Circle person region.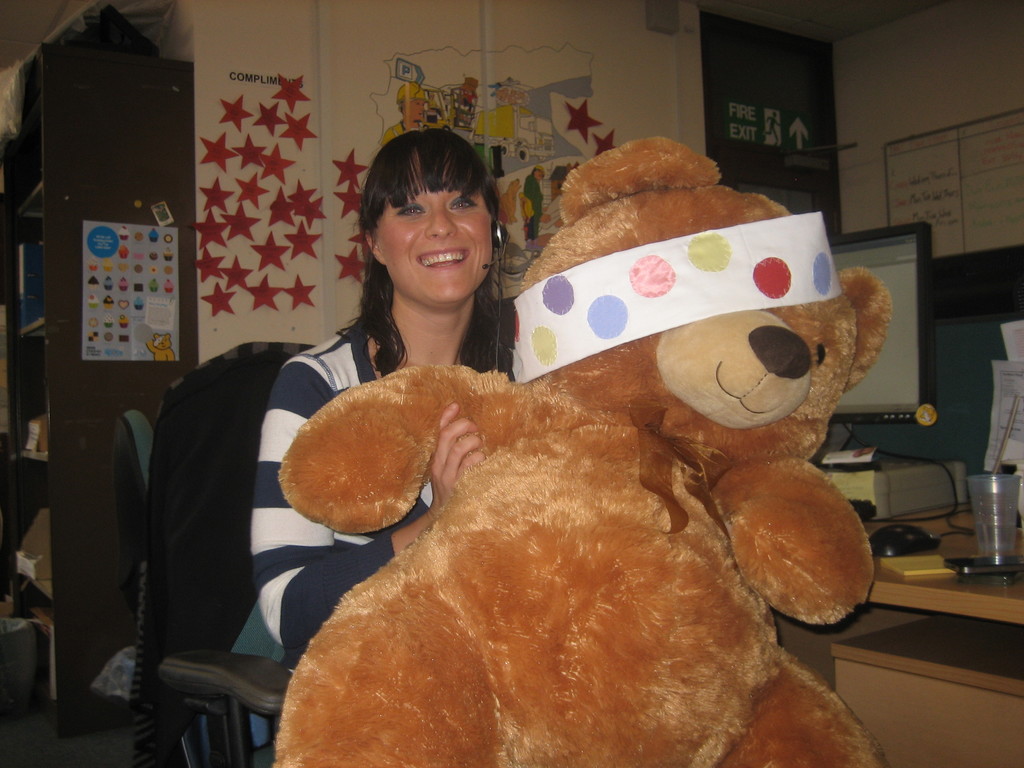
Region: bbox(246, 123, 527, 734).
